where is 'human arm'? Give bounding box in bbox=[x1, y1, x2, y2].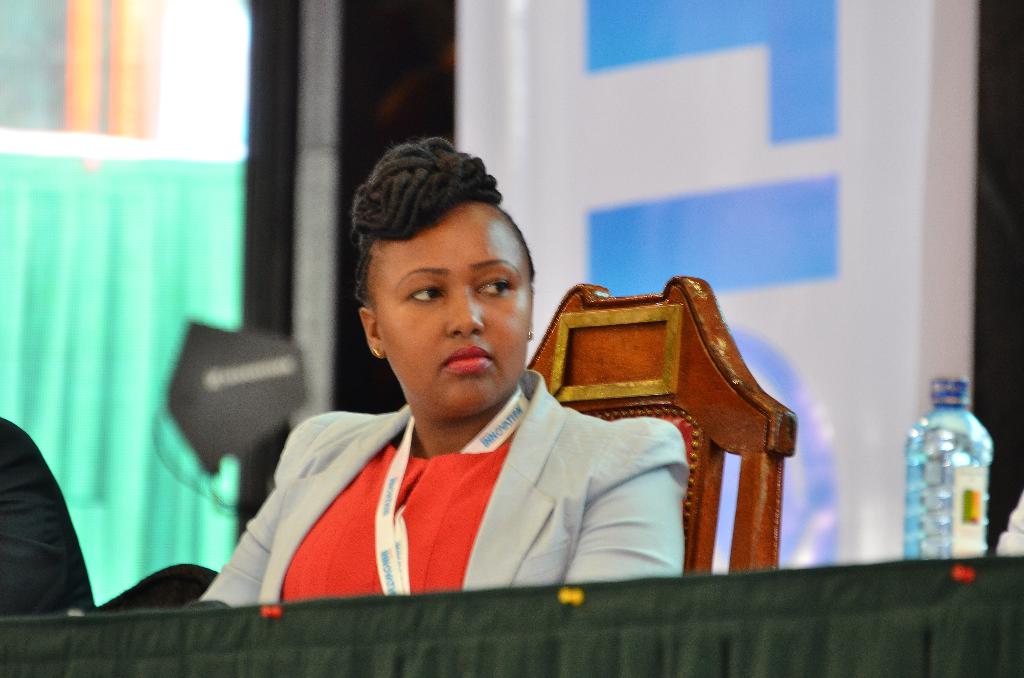
bbox=[194, 420, 307, 612].
